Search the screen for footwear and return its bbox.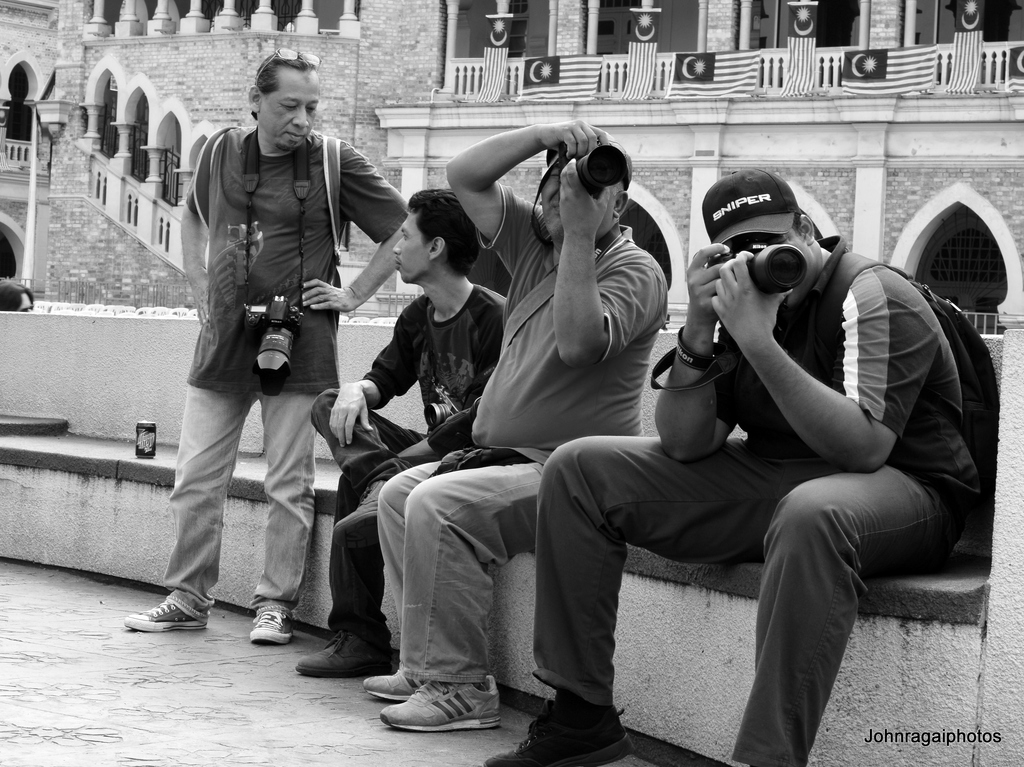
Found: pyautogui.locateOnScreen(246, 608, 298, 647).
